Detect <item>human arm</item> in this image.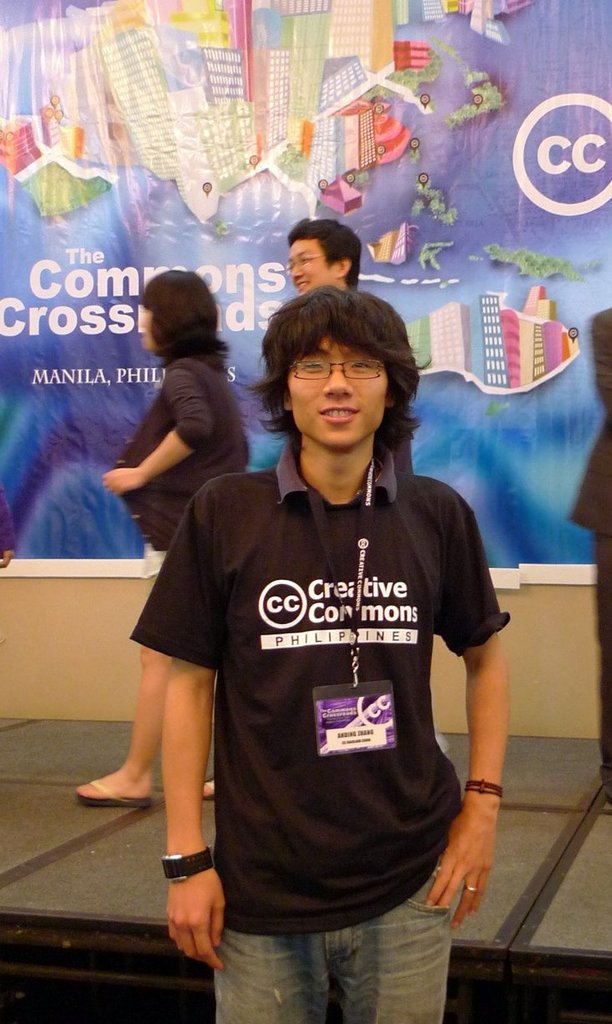
Detection: l=131, t=492, r=231, b=968.
